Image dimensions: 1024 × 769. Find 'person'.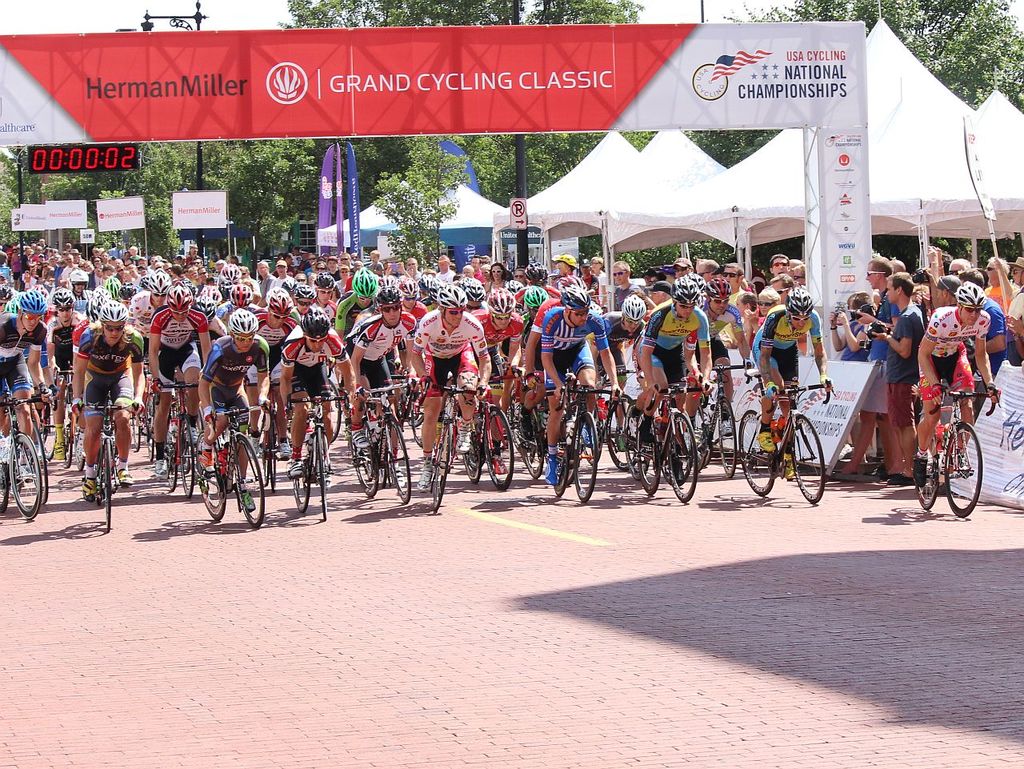
crop(462, 263, 474, 279).
